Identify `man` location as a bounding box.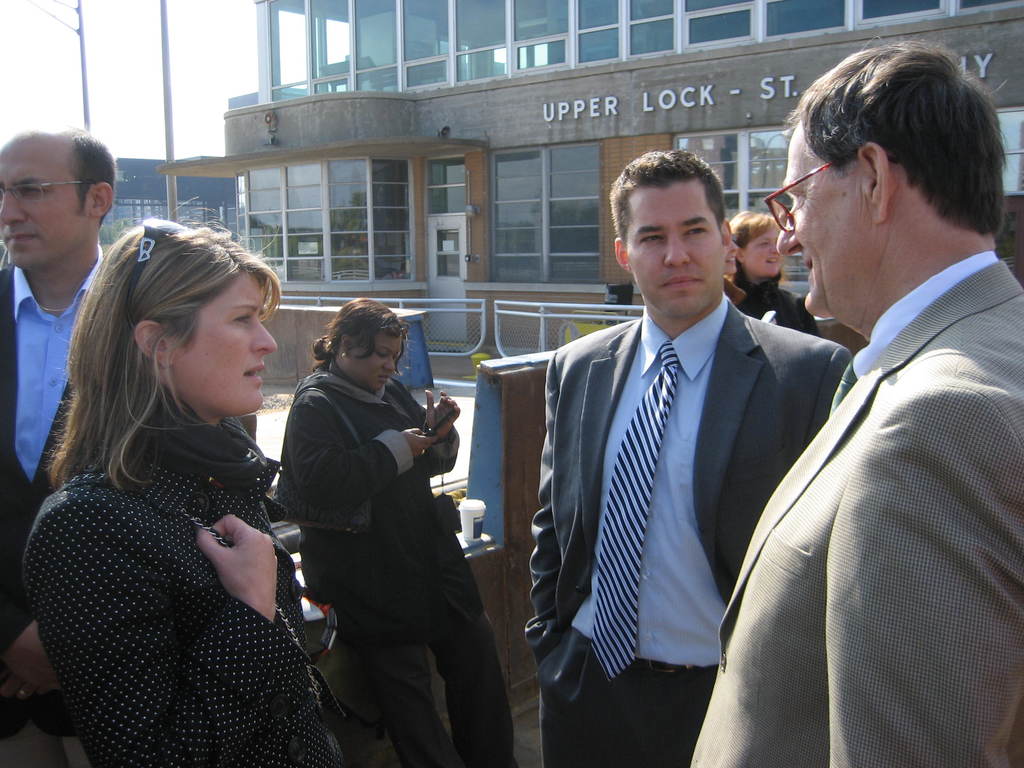
[x1=523, y1=146, x2=855, y2=767].
